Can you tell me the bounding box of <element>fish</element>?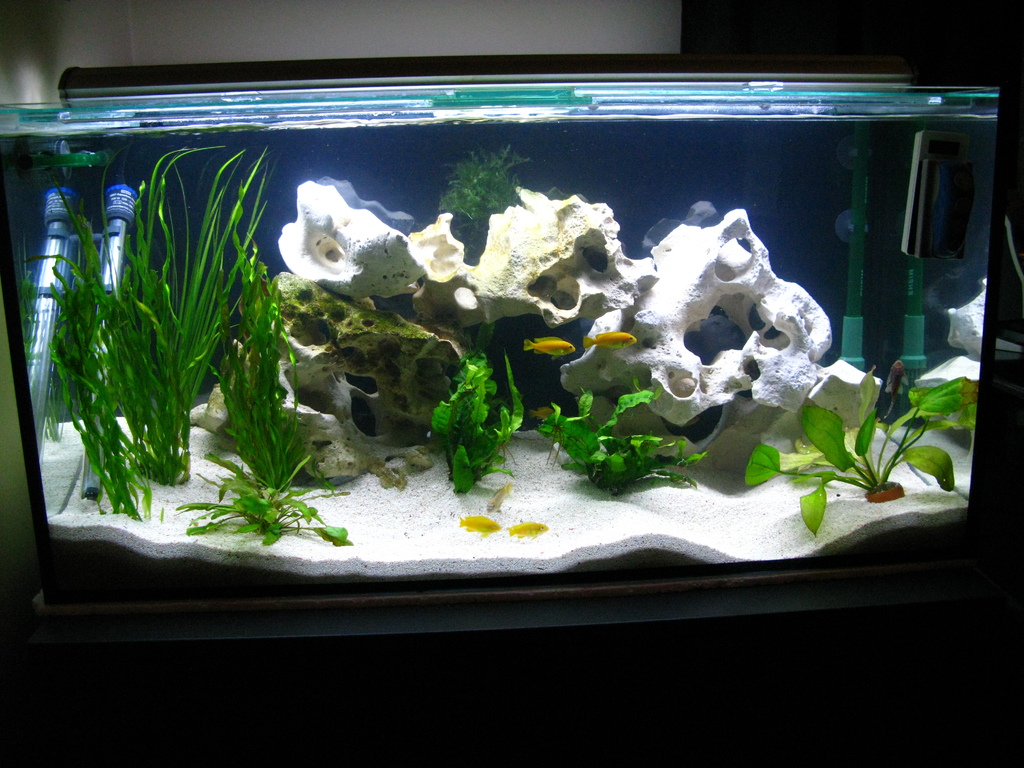
[left=582, top=330, right=639, bottom=351].
